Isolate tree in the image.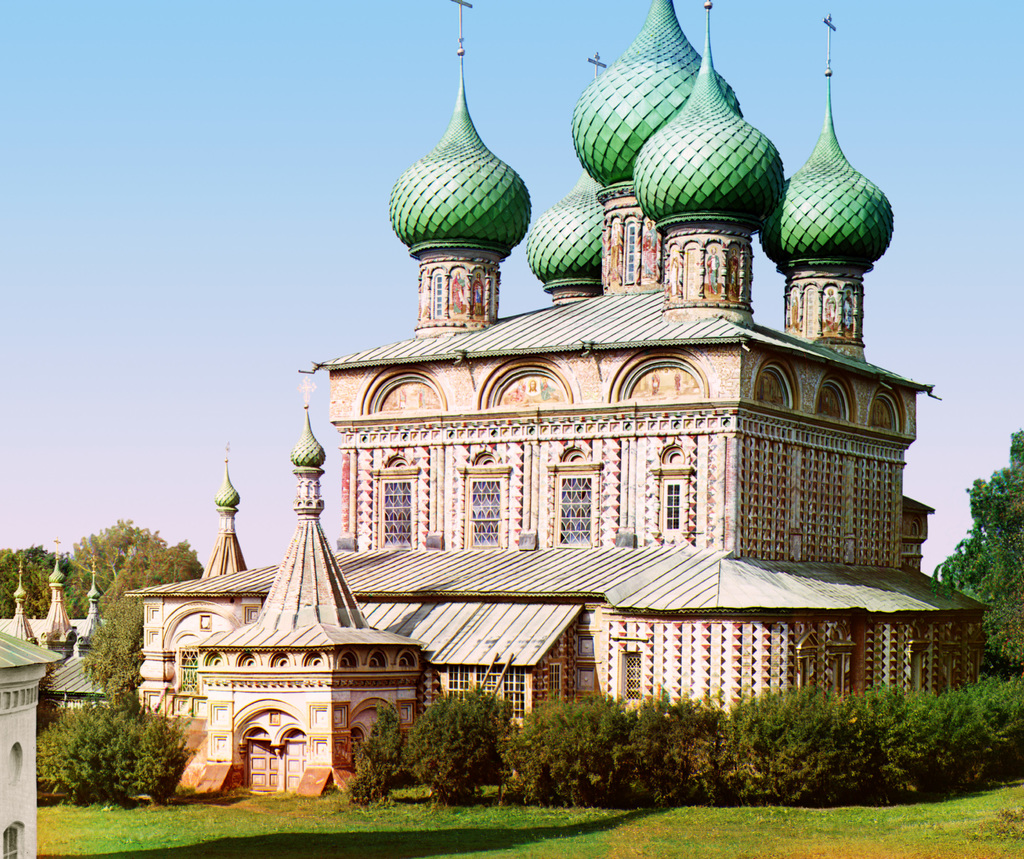
Isolated region: box(0, 532, 96, 625).
